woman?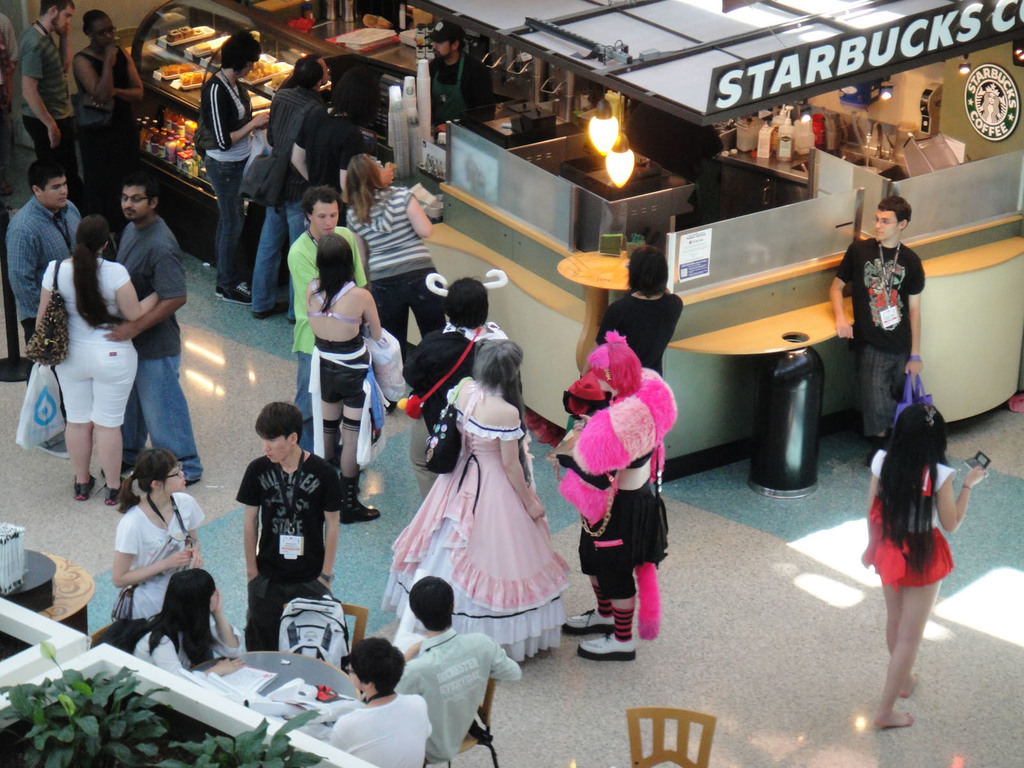
BBox(345, 151, 441, 362)
